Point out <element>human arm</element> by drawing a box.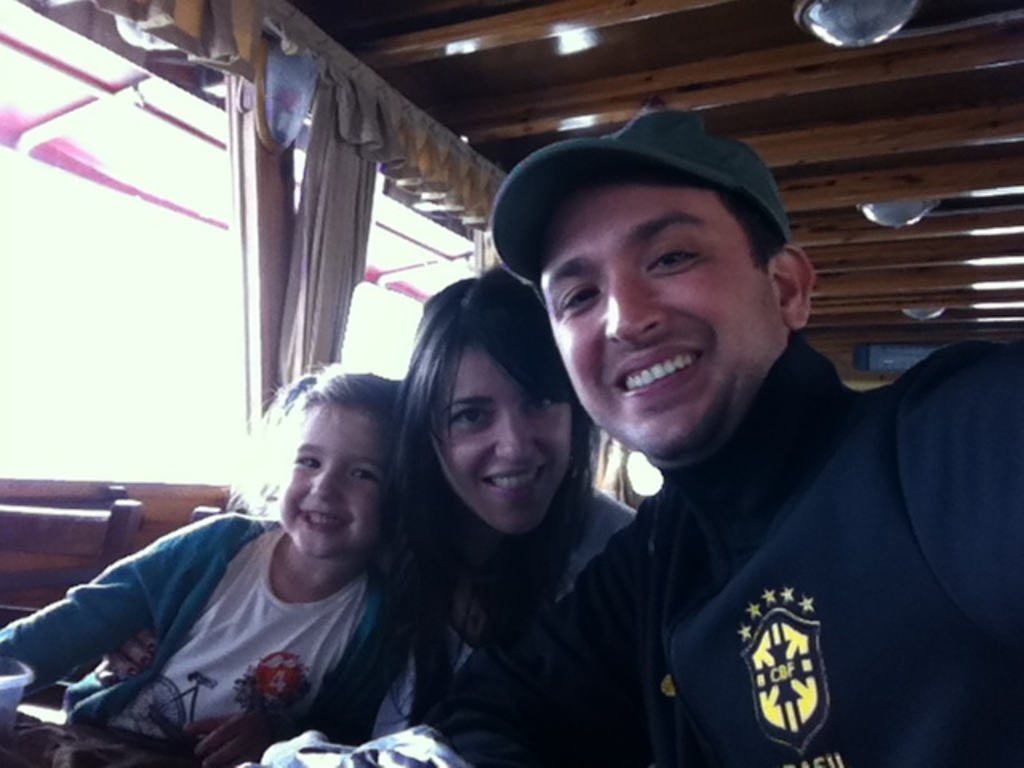
(x1=888, y1=333, x2=1022, y2=650).
